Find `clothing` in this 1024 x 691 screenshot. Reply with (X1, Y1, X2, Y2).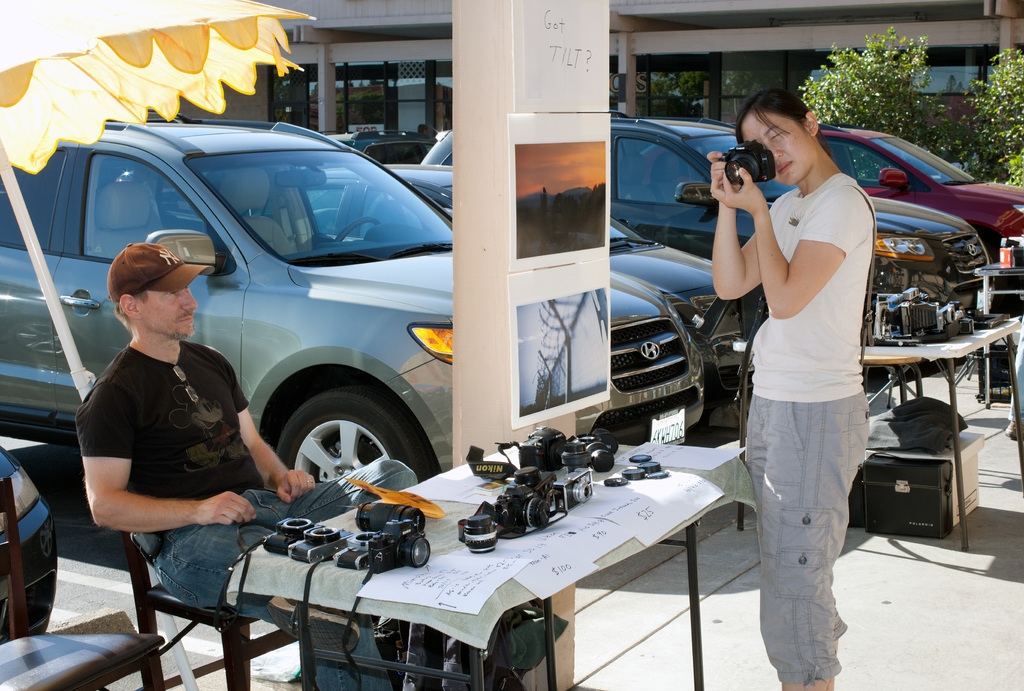
(76, 325, 436, 636).
